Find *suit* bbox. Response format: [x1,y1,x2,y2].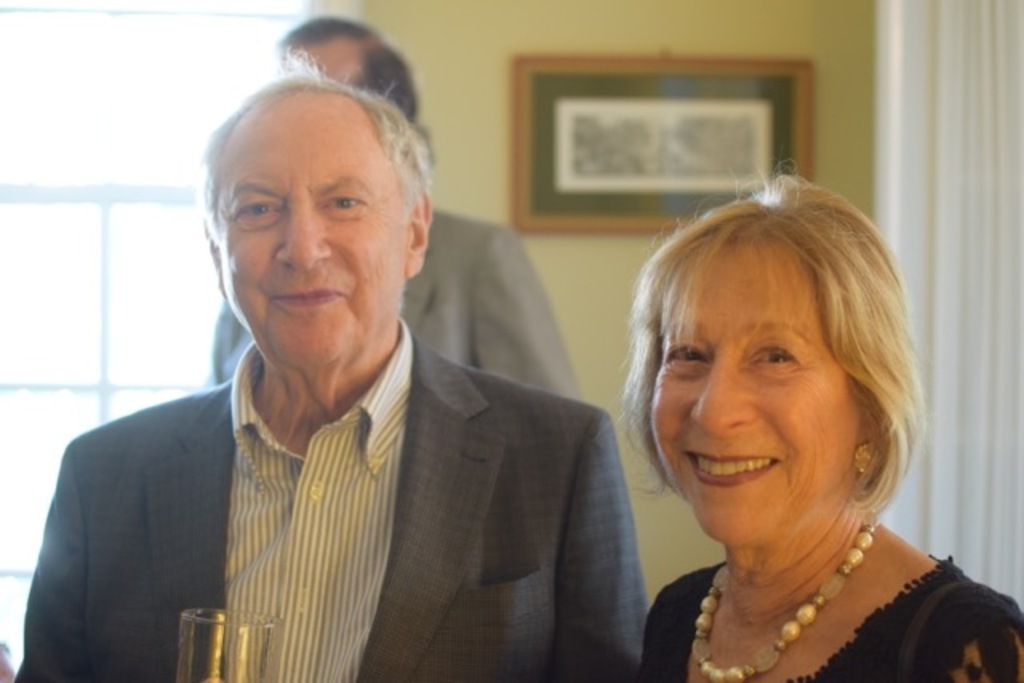
[38,306,672,670].
